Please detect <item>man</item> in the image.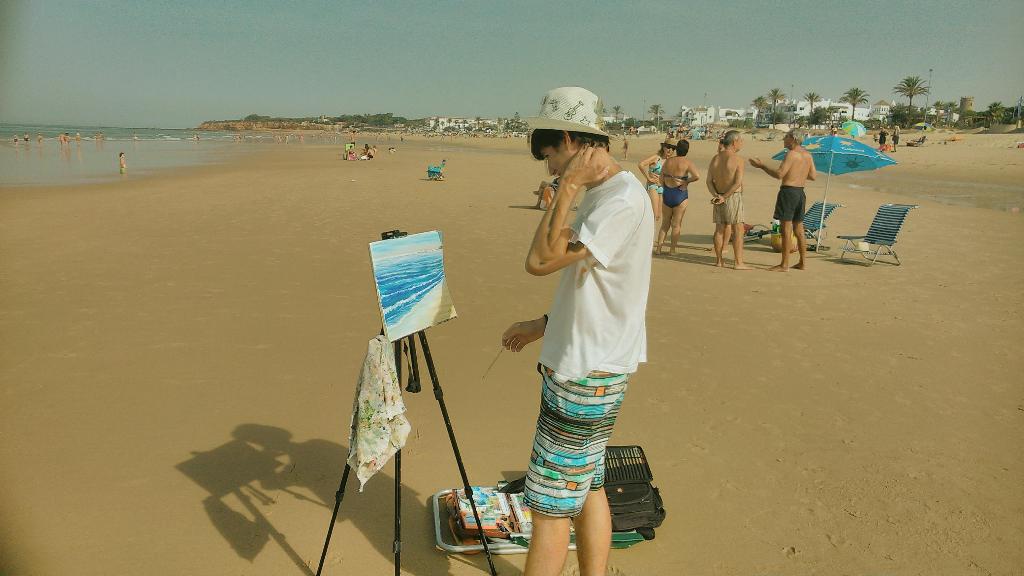
(706,131,744,267).
